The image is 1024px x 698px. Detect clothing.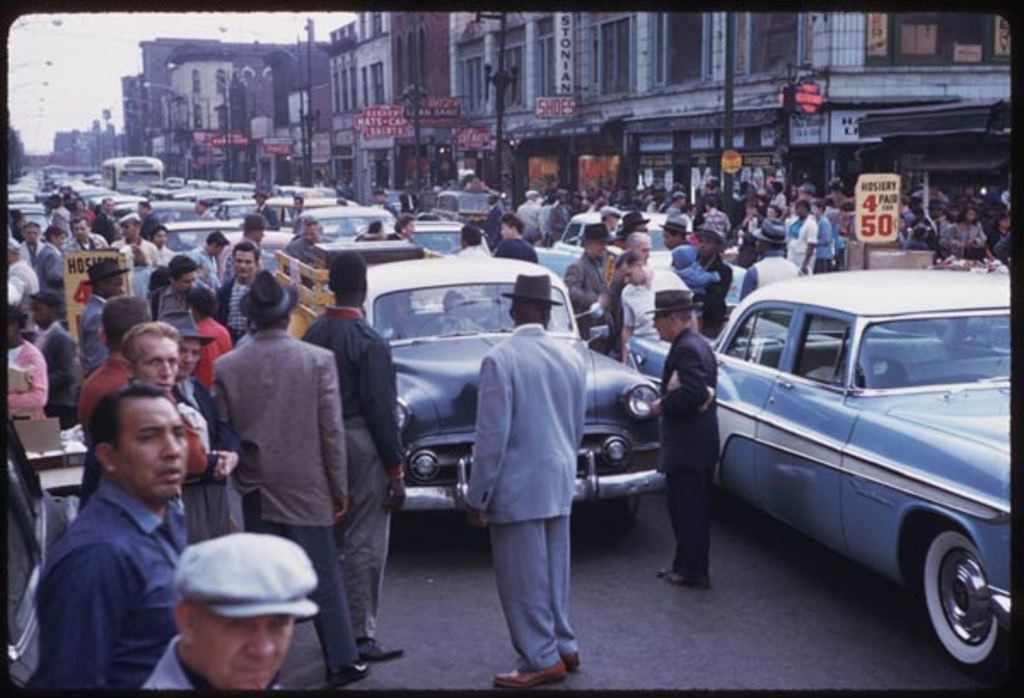
Detection: 27/416/213/695.
